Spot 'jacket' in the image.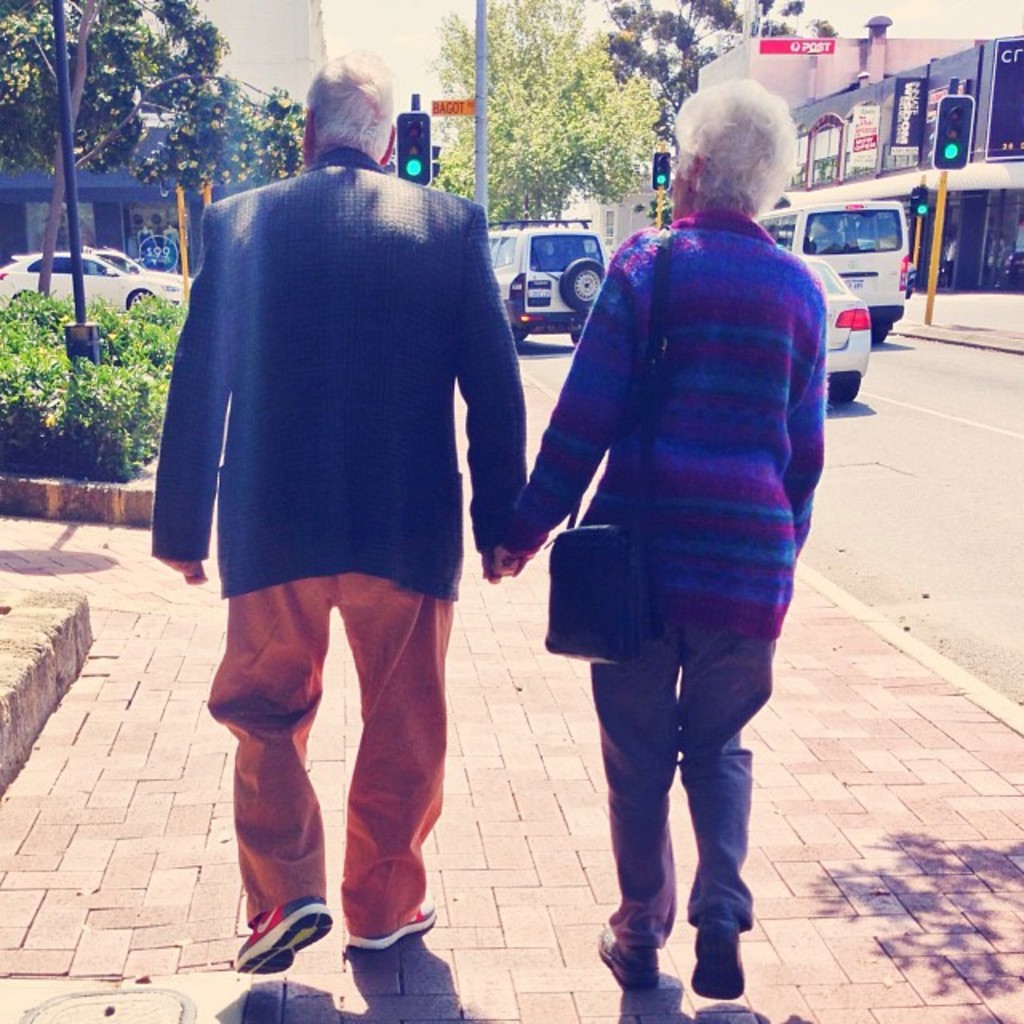
'jacket' found at 544/157/827/654.
